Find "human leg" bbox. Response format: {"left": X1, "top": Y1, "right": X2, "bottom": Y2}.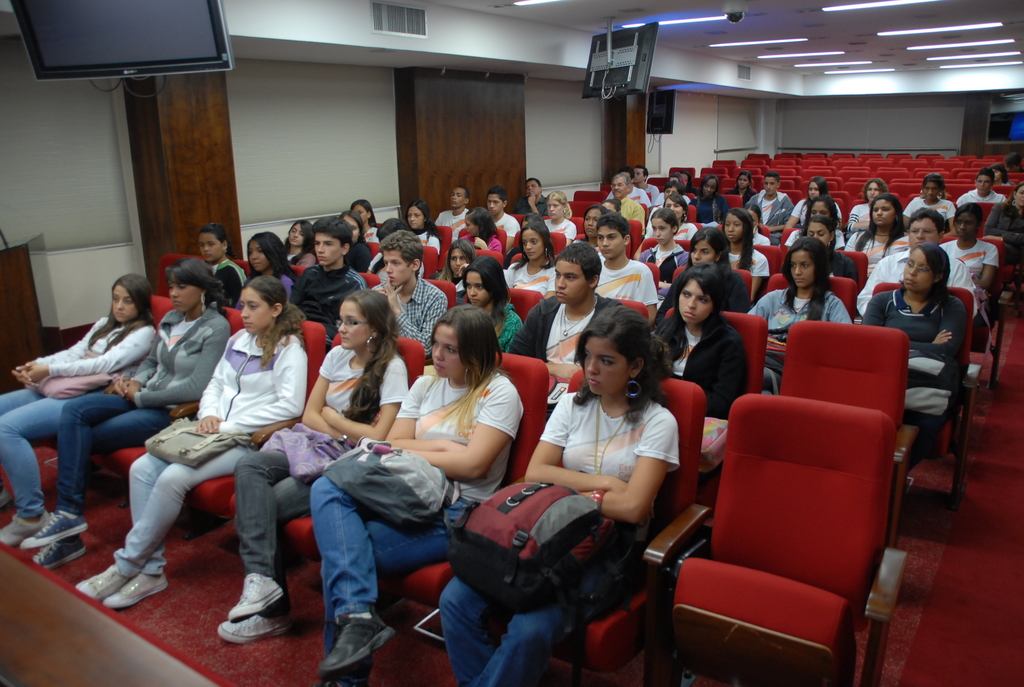
{"left": 0, "top": 394, "right": 94, "bottom": 546}.
